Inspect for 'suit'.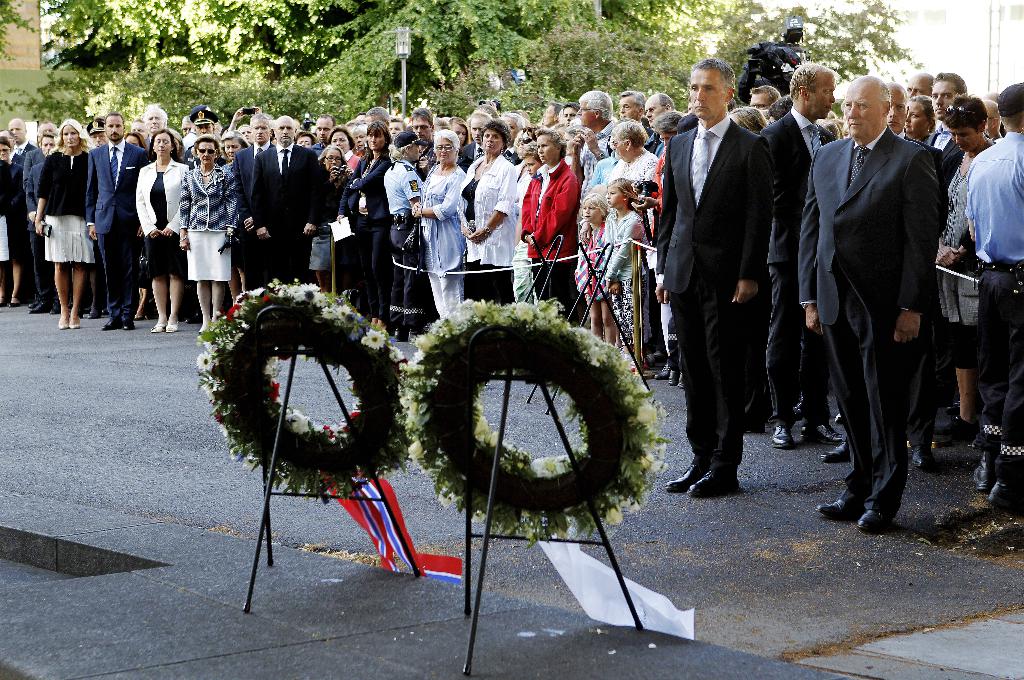
Inspection: x1=250, y1=140, x2=328, y2=285.
